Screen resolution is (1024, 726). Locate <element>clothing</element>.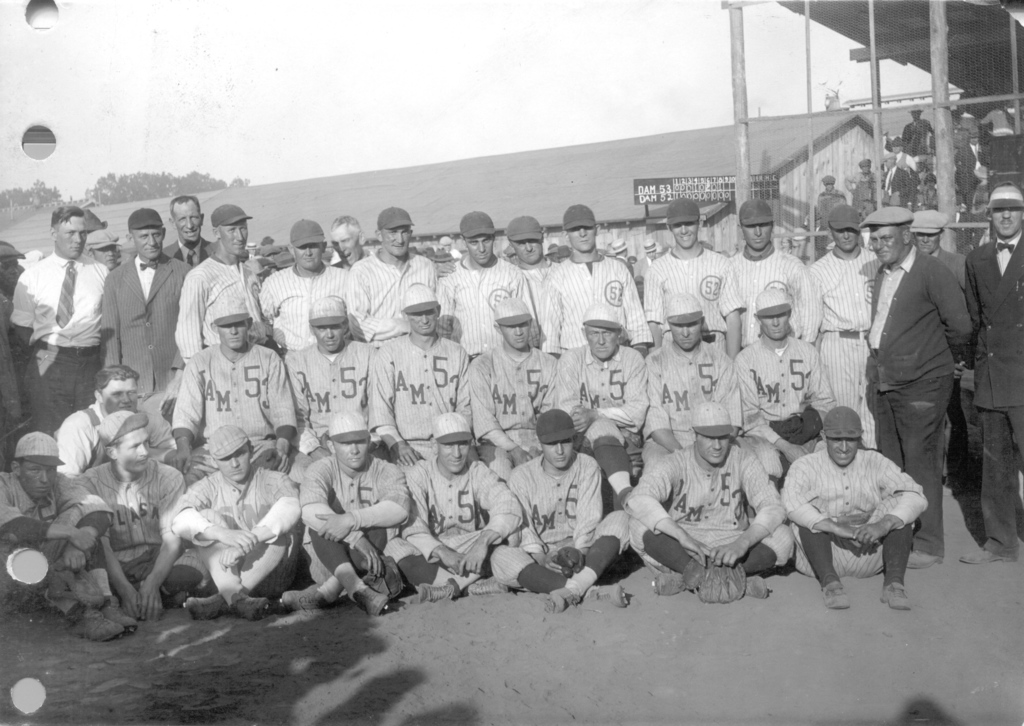
925 246 971 490.
